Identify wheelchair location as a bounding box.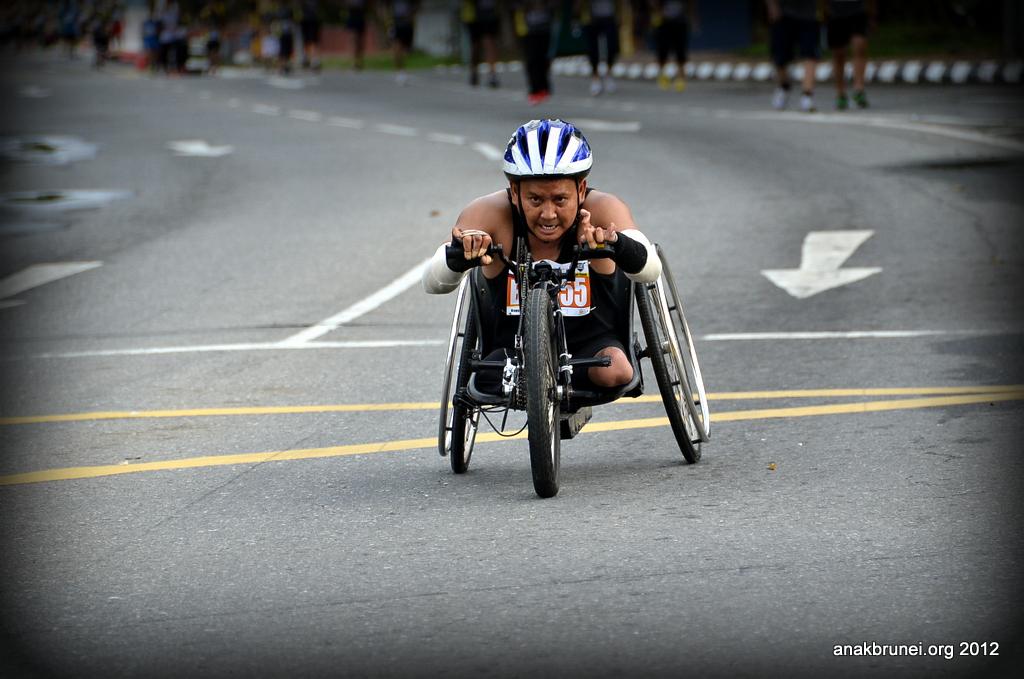
detection(457, 219, 671, 484).
